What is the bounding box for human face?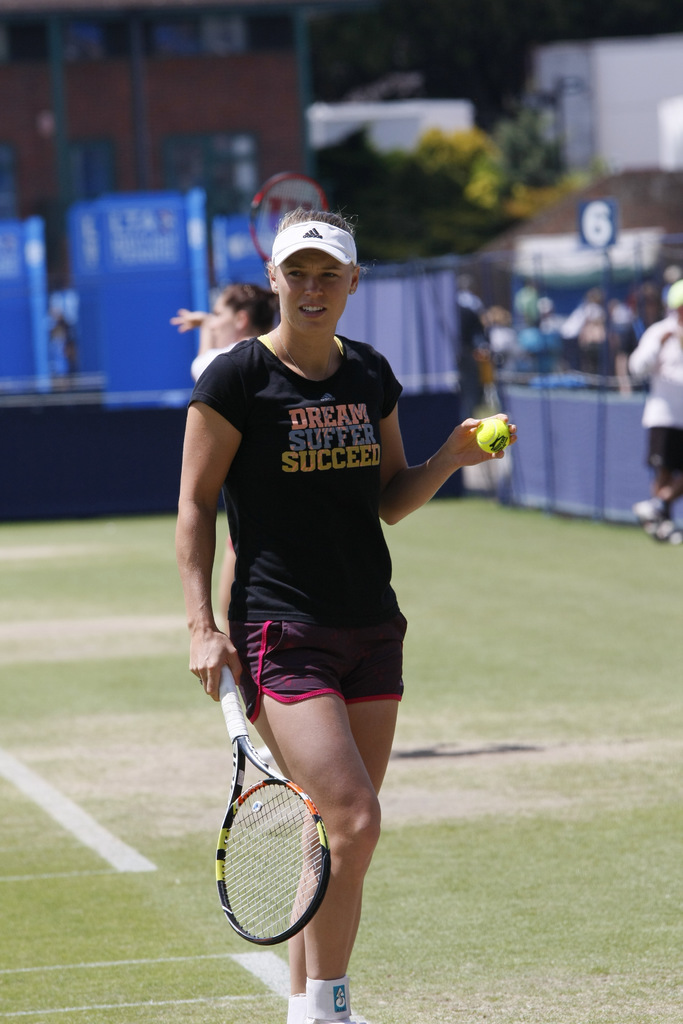
(left=276, top=246, right=353, bottom=335).
